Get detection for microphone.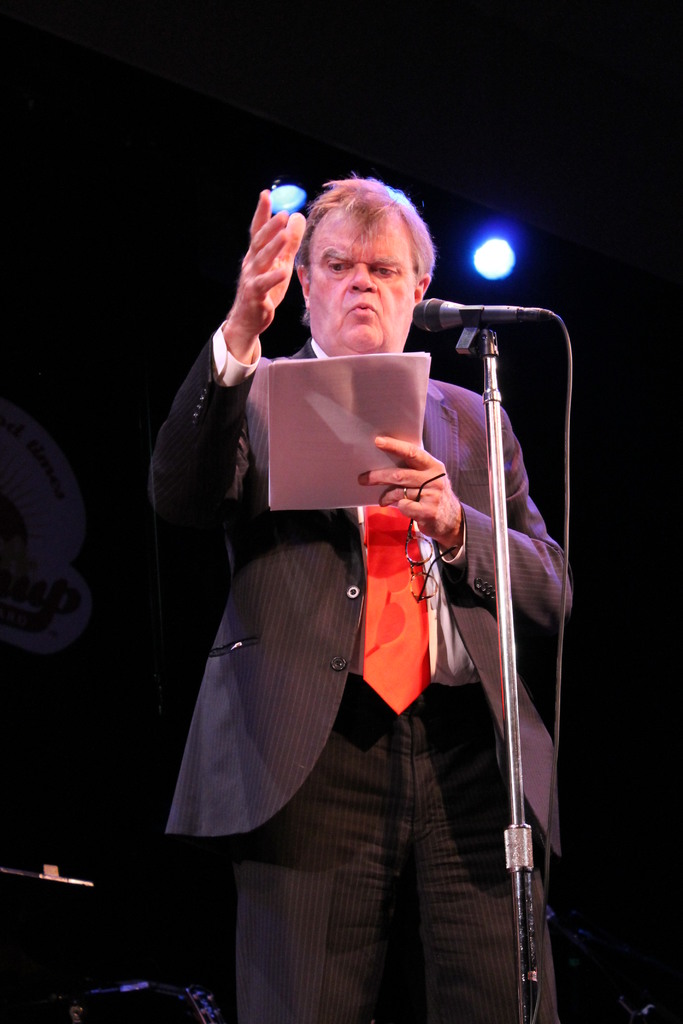
Detection: x1=411, y1=300, x2=547, y2=332.
